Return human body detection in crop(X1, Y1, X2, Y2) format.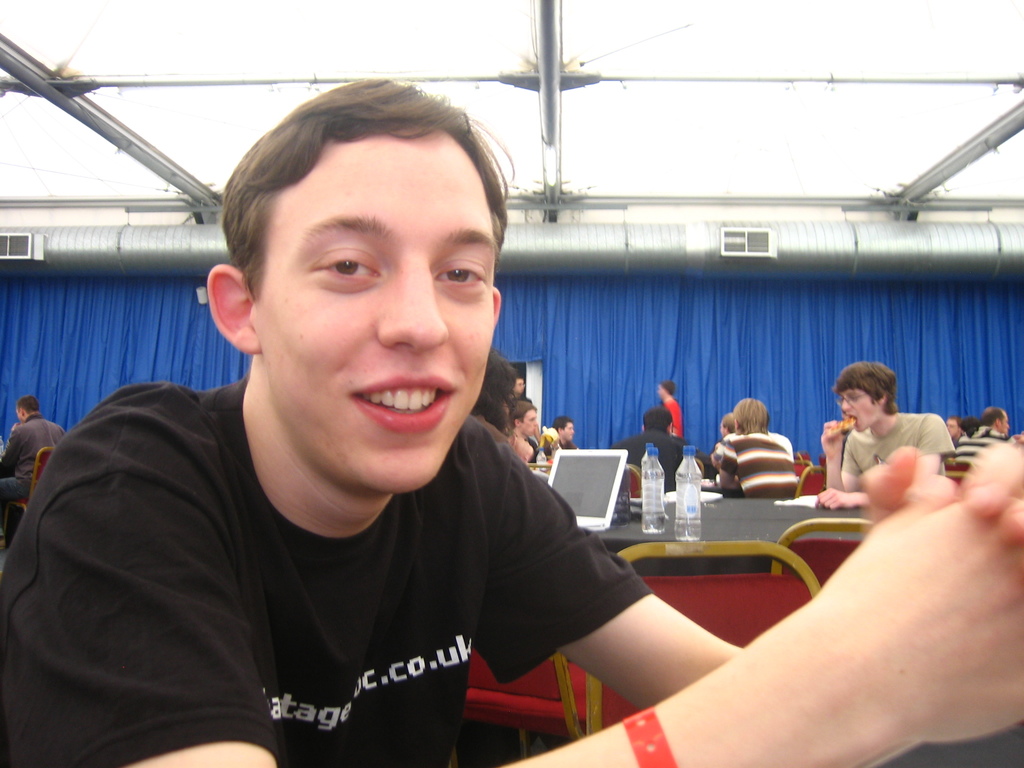
crop(707, 396, 817, 497).
